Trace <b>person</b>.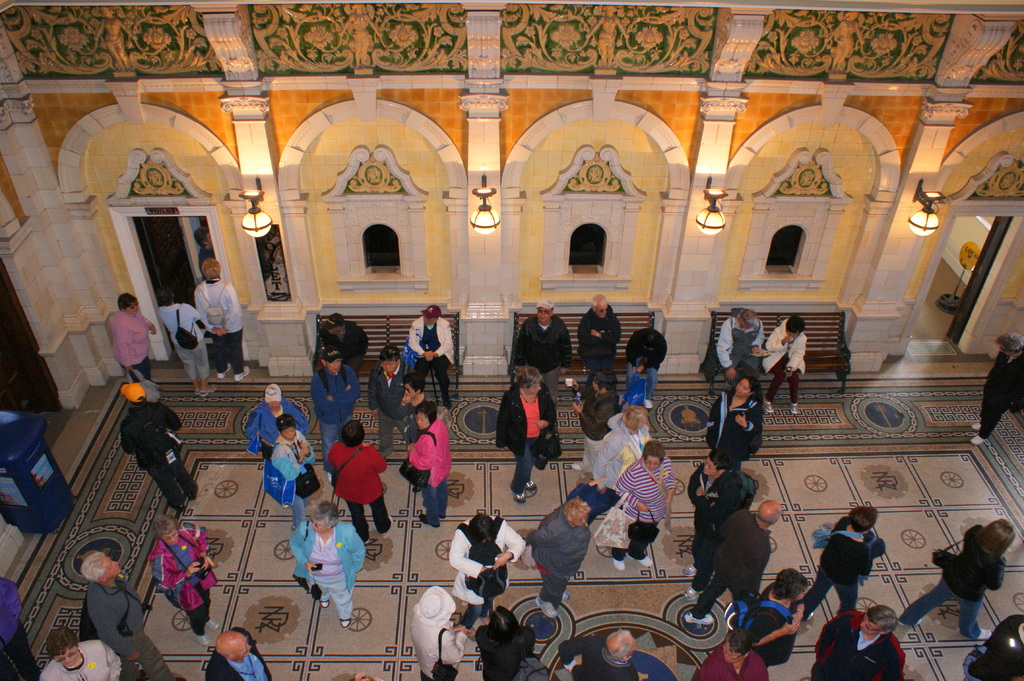
Traced to bbox=[155, 287, 225, 402].
